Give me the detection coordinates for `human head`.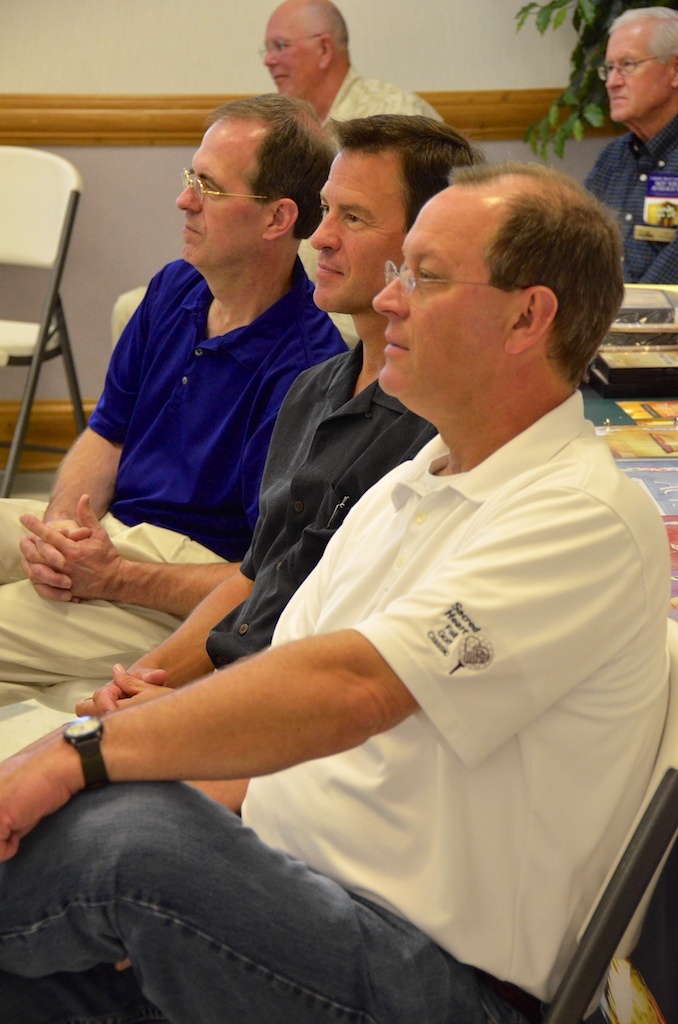
<bbox>599, 5, 677, 120</bbox>.
